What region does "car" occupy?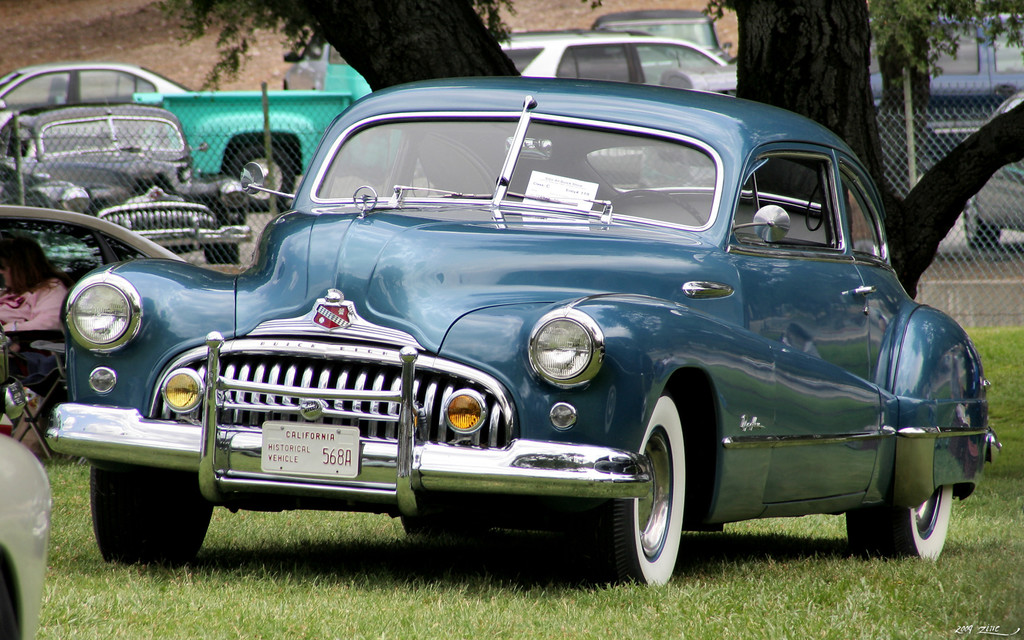
0 412 52 639.
